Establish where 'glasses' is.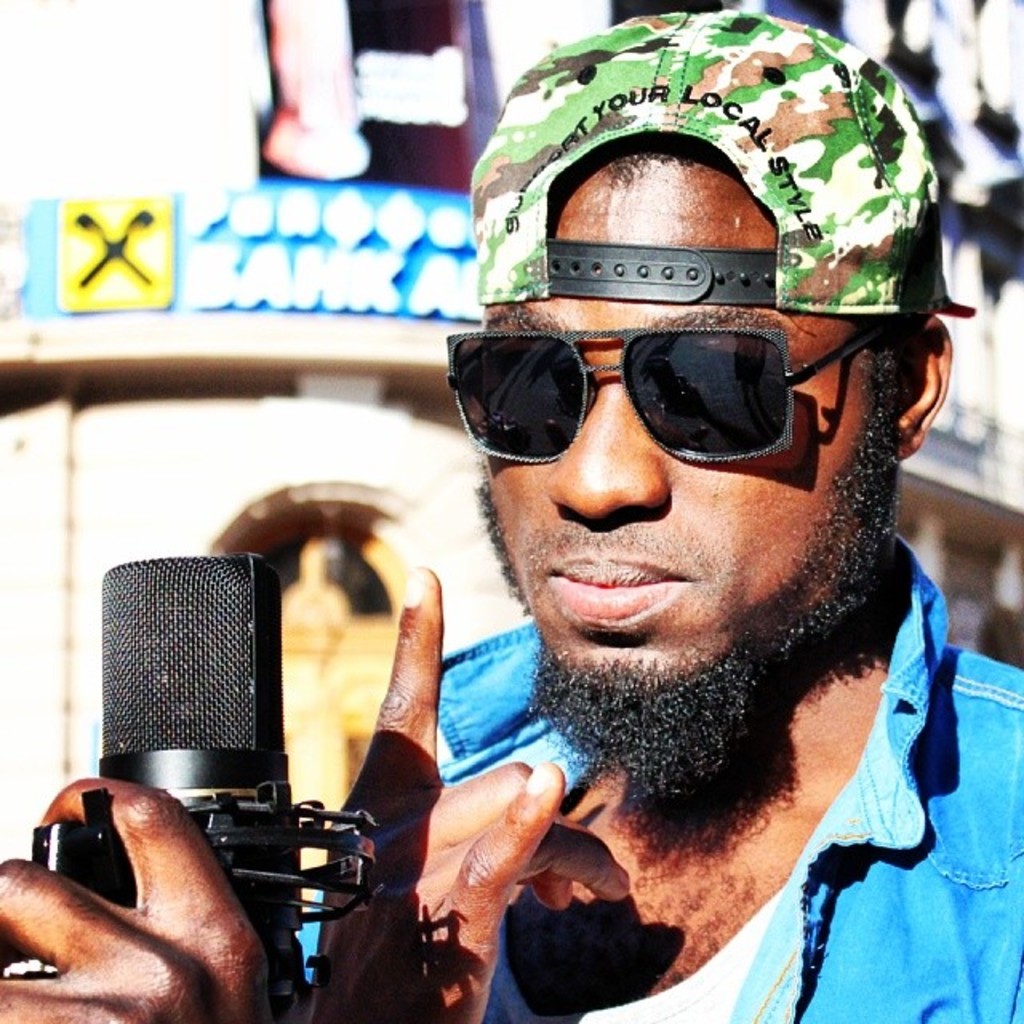
Established at (x1=443, y1=325, x2=902, y2=464).
